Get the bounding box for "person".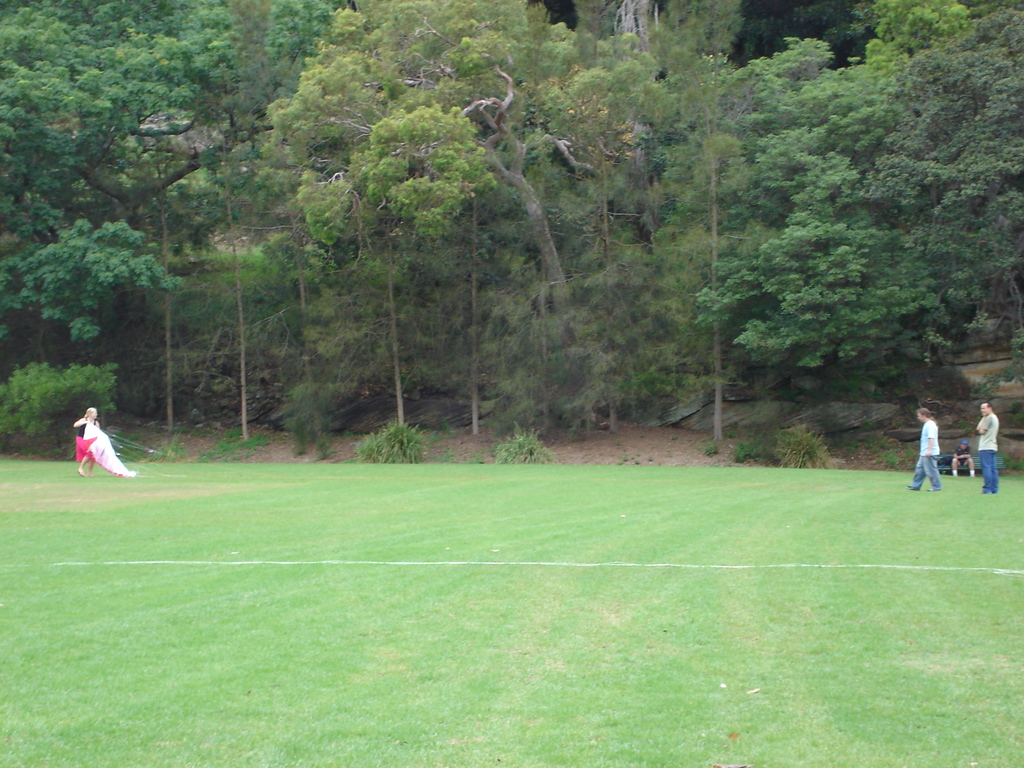
x1=913, y1=397, x2=941, y2=488.
